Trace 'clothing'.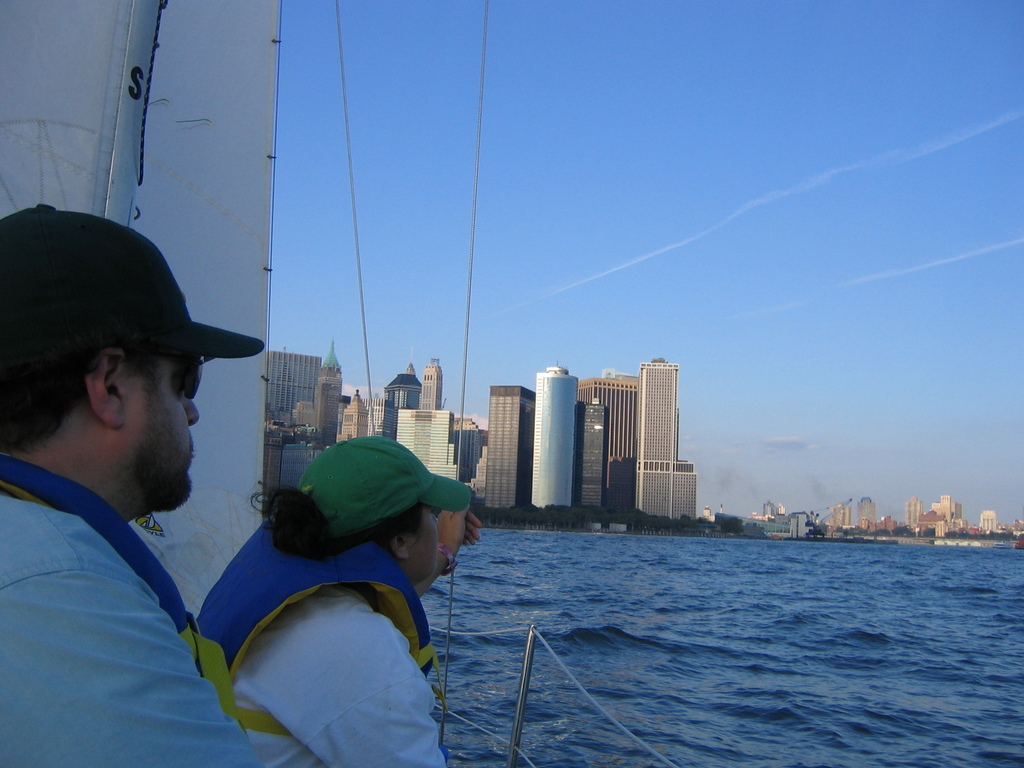
Traced to x1=193, y1=520, x2=447, y2=767.
